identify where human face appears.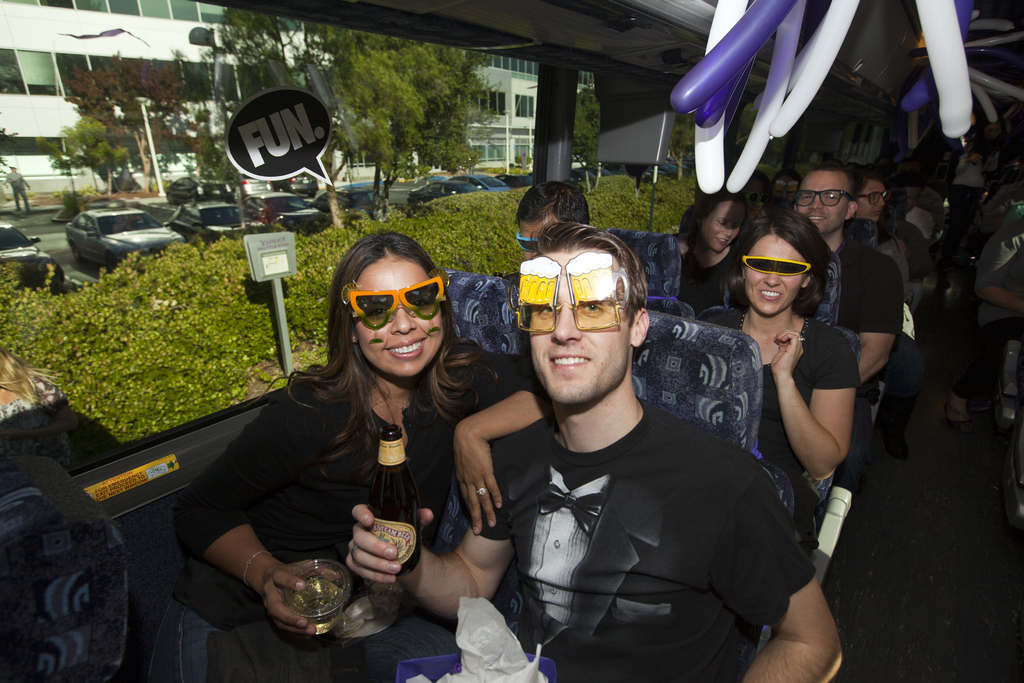
Appears at bbox=(527, 248, 628, 406).
